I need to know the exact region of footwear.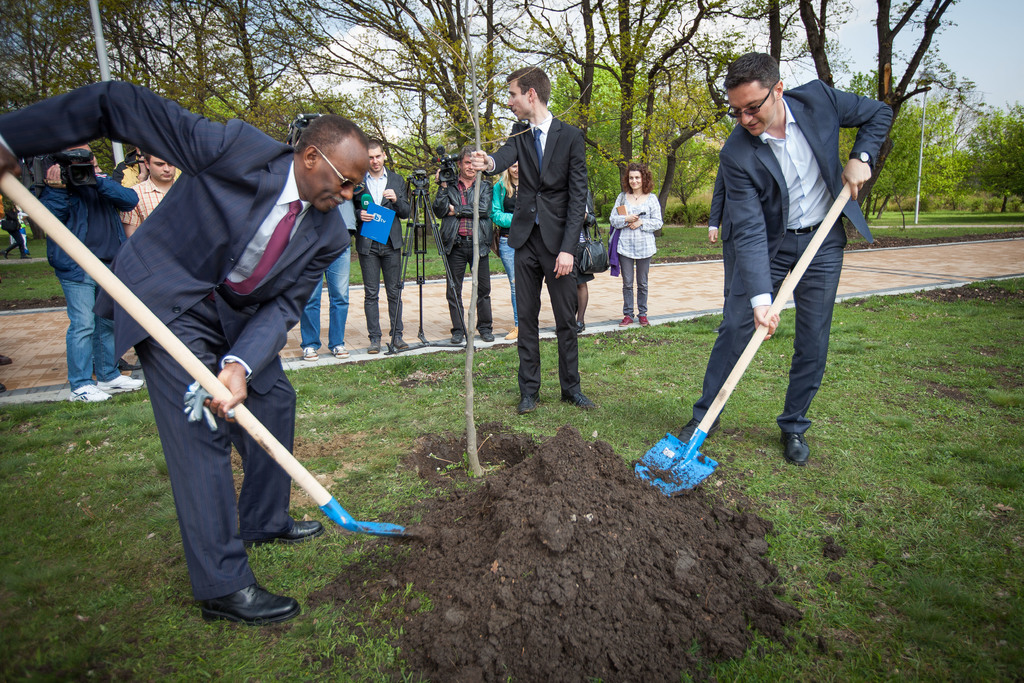
Region: crop(96, 376, 148, 391).
